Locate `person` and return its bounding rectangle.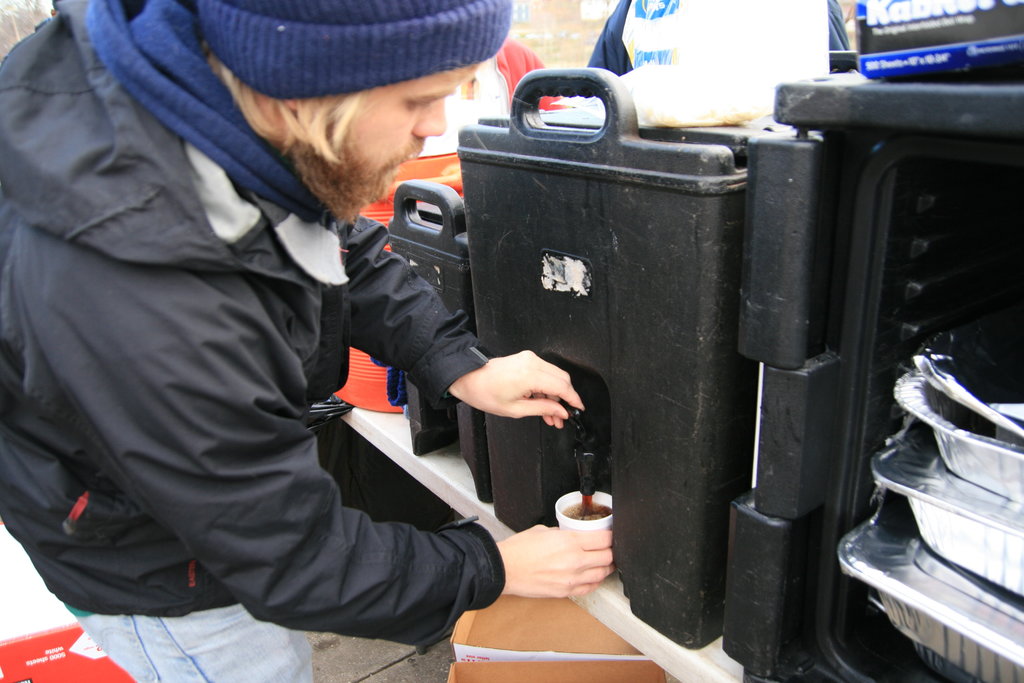
{"x1": 58, "y1": 0, "x2": 499, "y2": 682}.
